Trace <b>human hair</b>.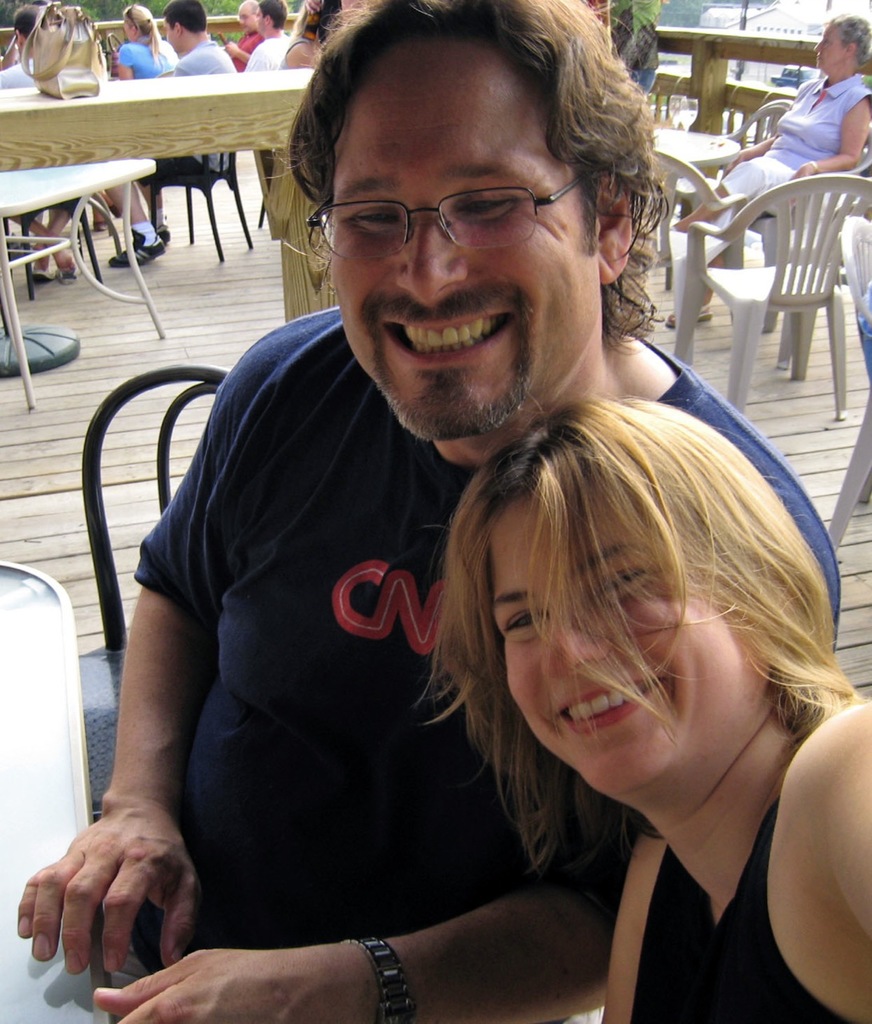
Traced to 828/14/871/66.
